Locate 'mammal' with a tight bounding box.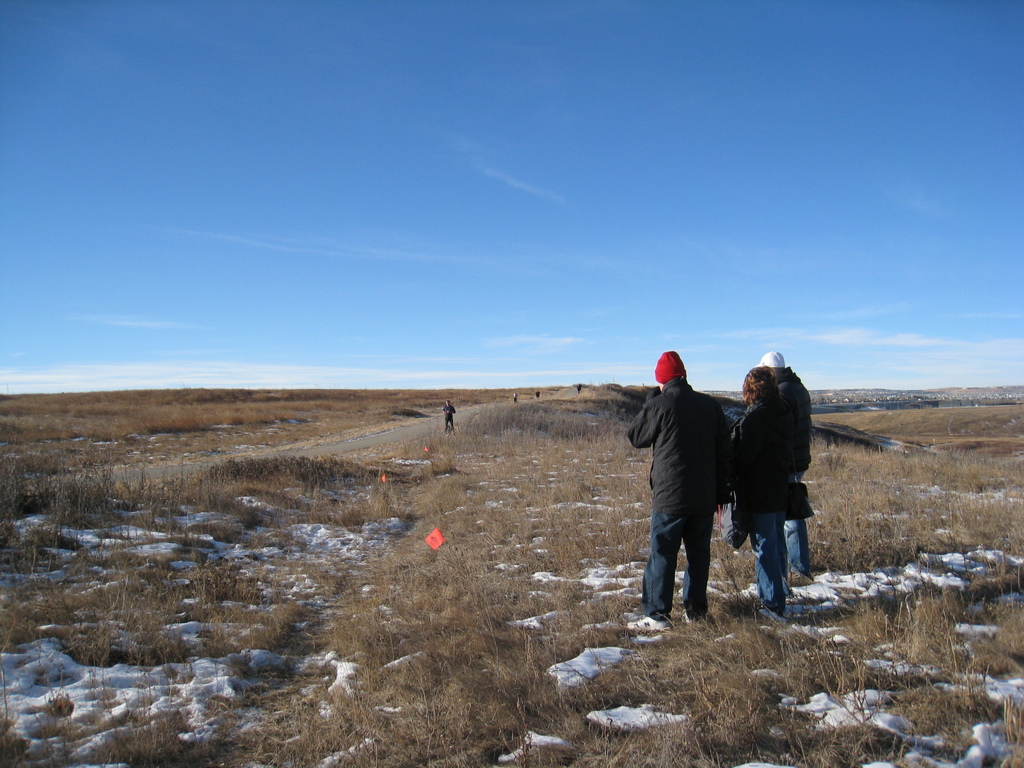
x1=511 y1=393 x2=518 y2=405.
